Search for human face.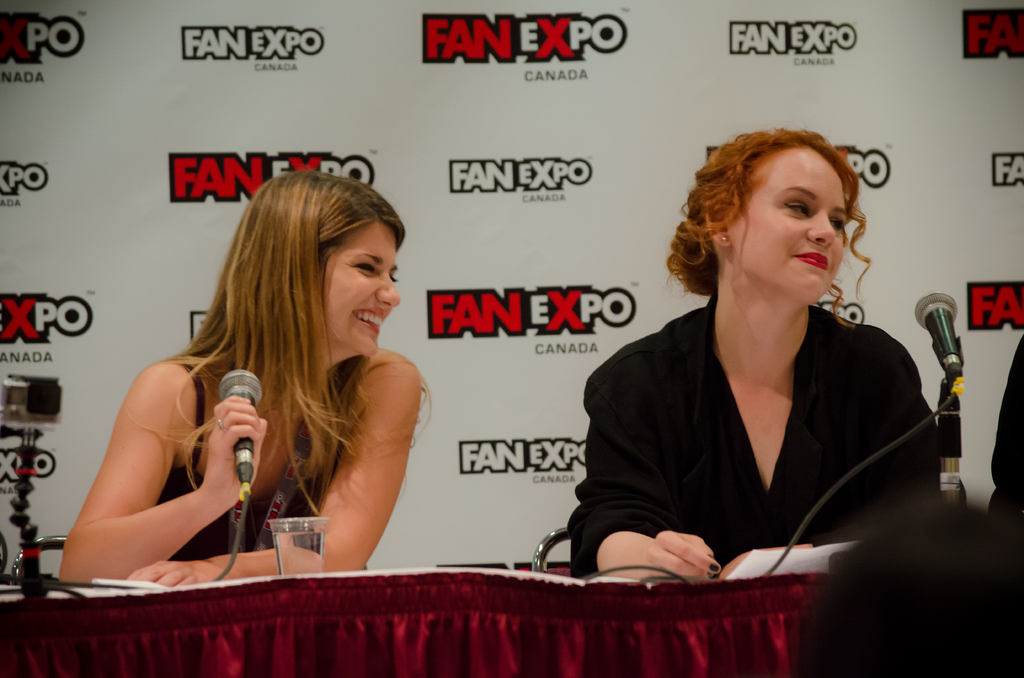
Found at (left=321, top=221, right=401, bottom=359).
